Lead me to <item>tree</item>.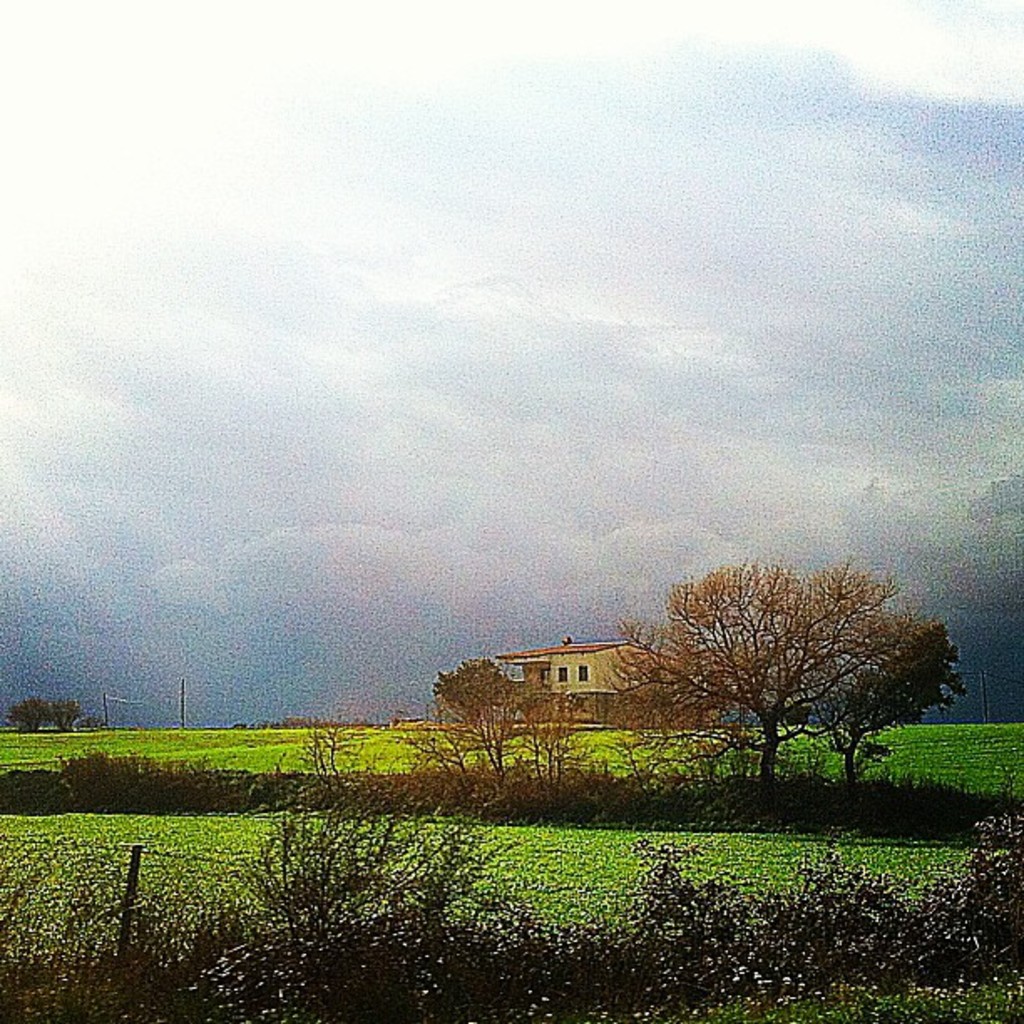
Lead to box=[644, 552, 937, 783].
